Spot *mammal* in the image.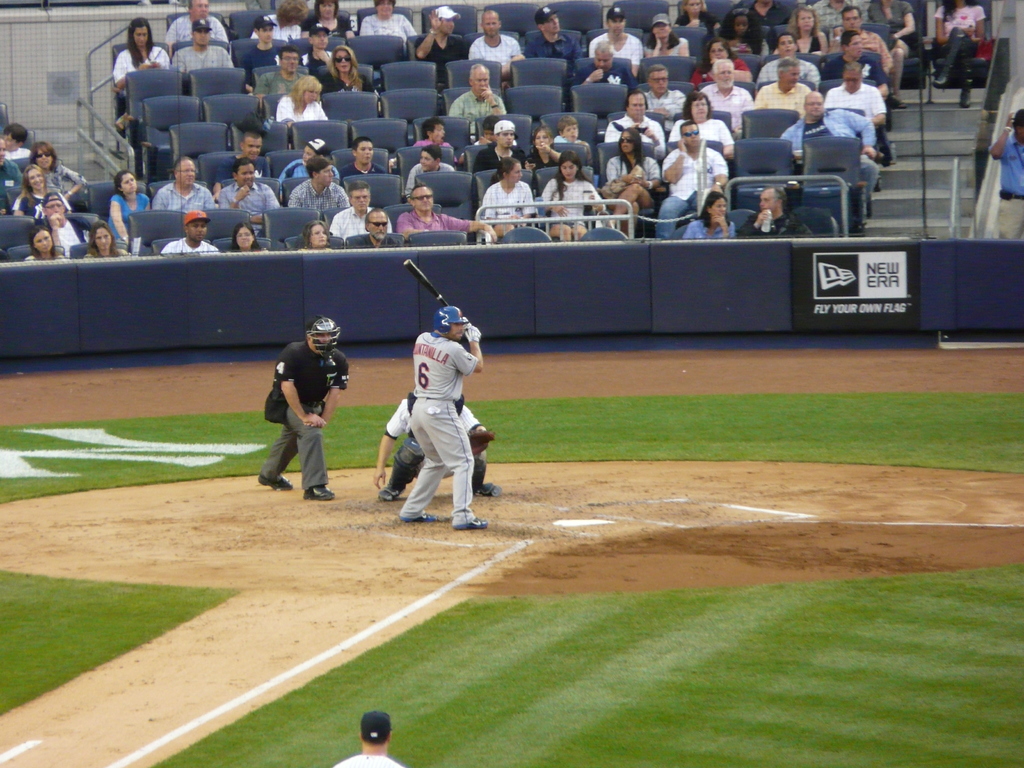
*mammal* found at (left=689, top=186, right=734, bottom=236).
